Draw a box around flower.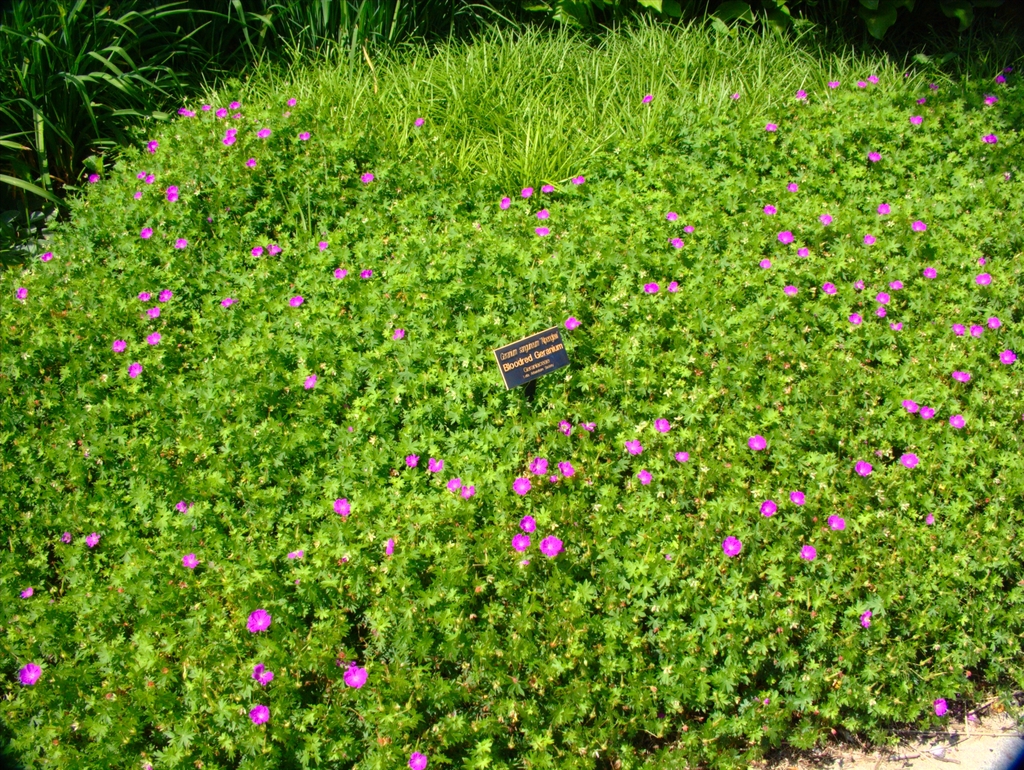
(left=498, top=193, right=510, bottom=211).
